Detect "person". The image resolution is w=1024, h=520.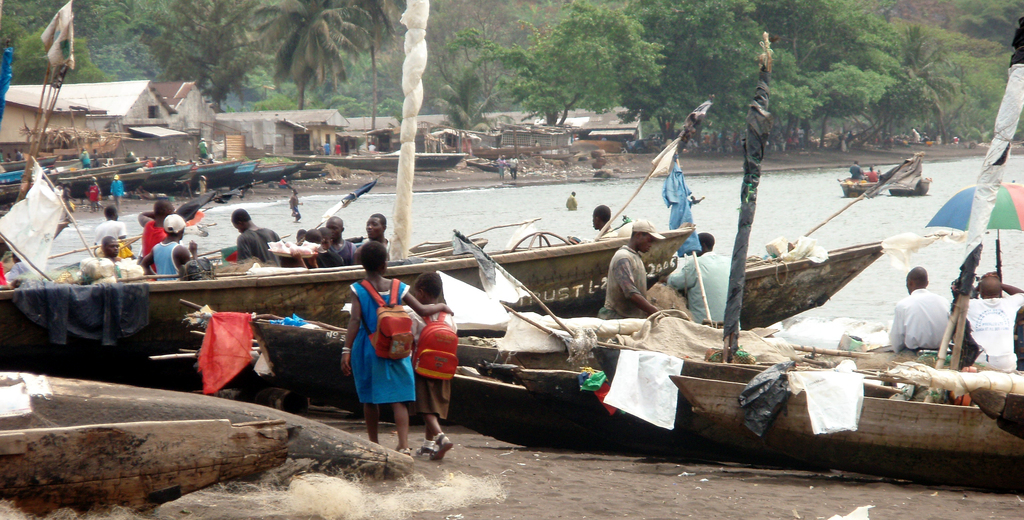
[left=79, top=146, right=96, bottom=165].
